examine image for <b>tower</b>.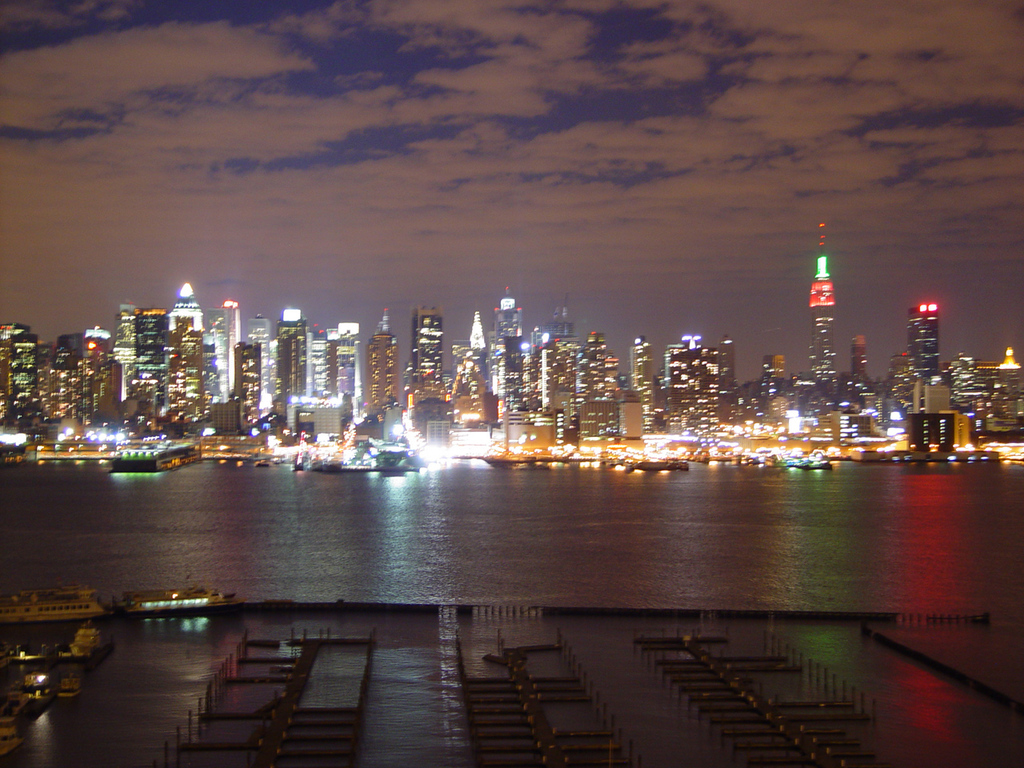
Examination result: l=450, t=316, r=495, b=434.
